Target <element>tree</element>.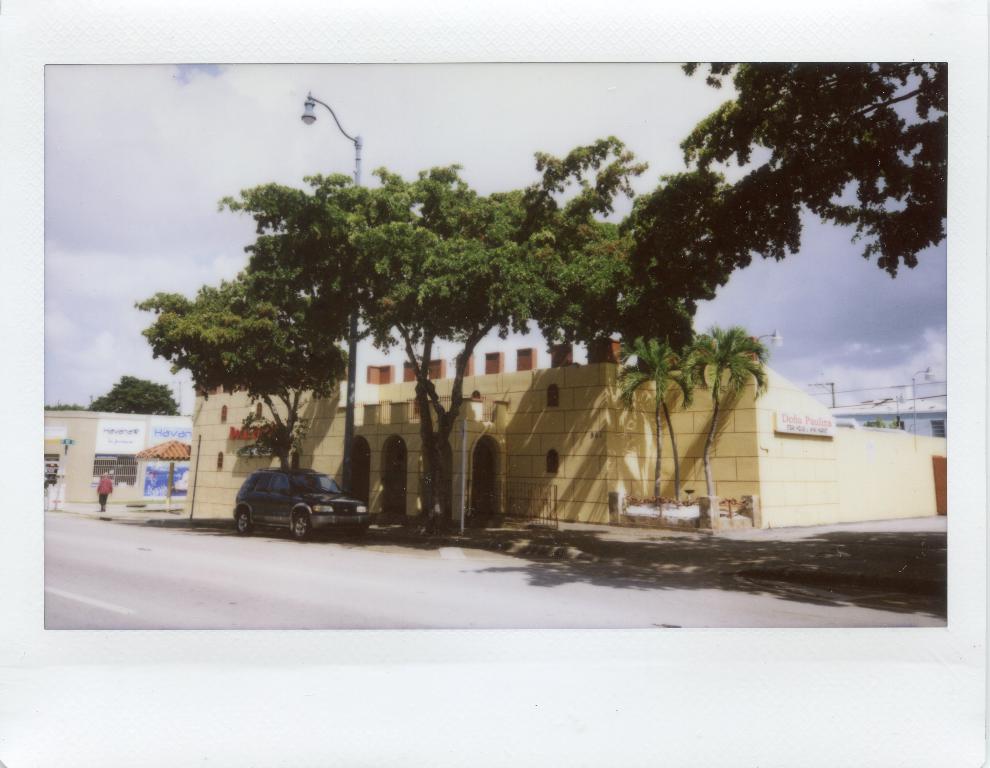
Target region: l=125, t=124, r=622, b=530.
